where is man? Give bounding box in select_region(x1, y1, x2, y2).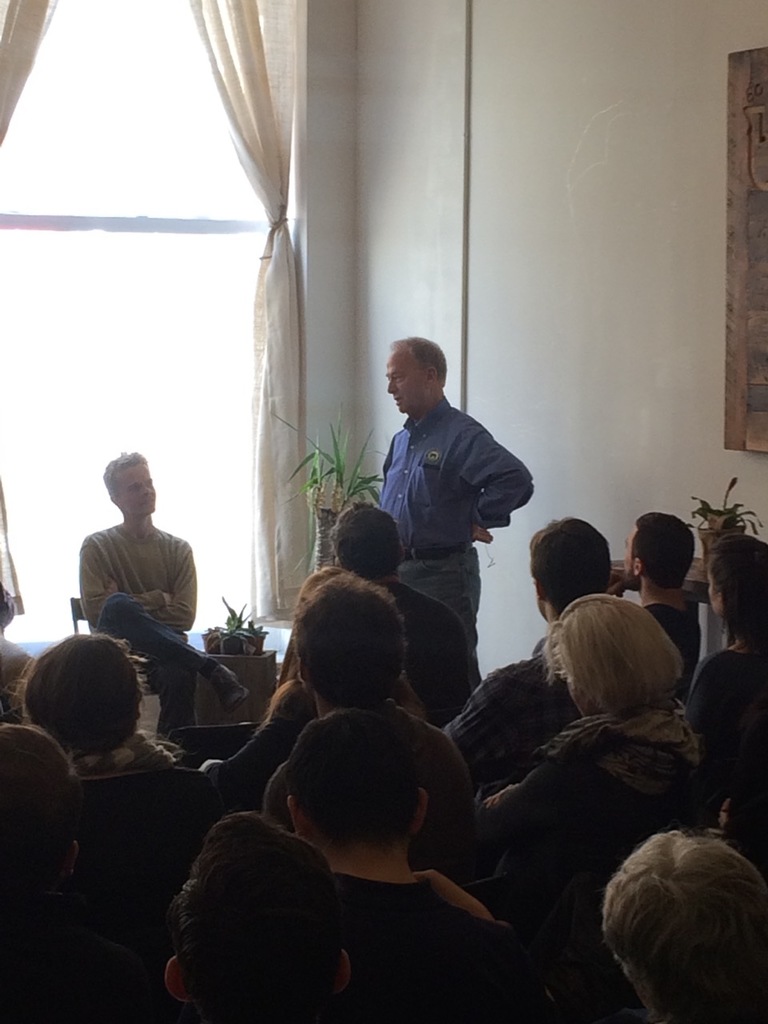
select_region(289, 711, 548, 1023).
